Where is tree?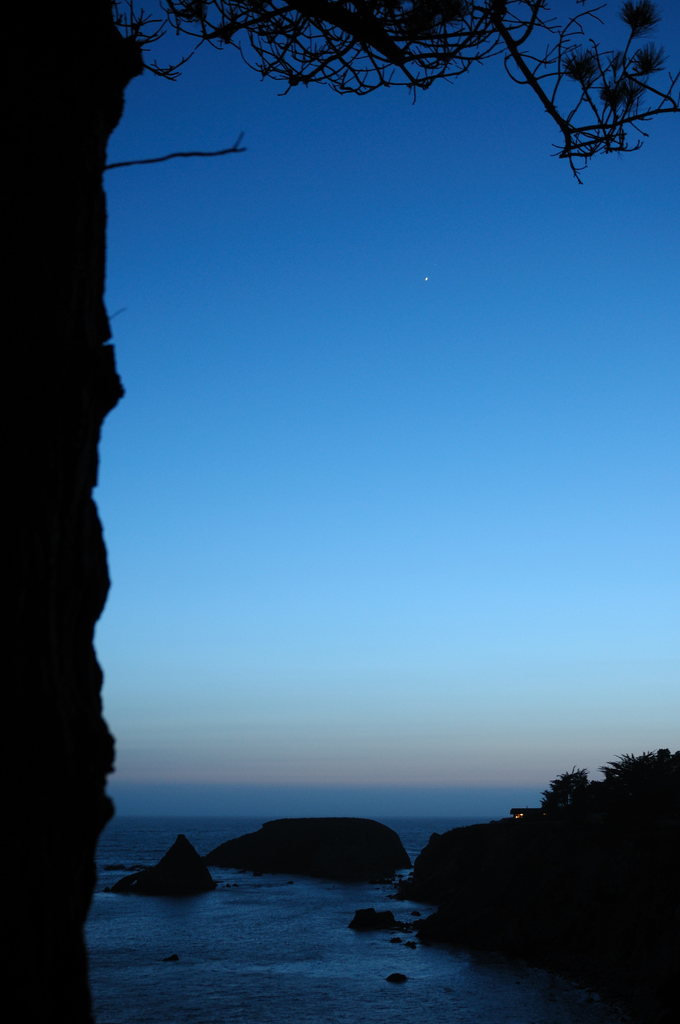
{"x1": 0, "y1": 0, "x2": 679, "y2": 1023}.
